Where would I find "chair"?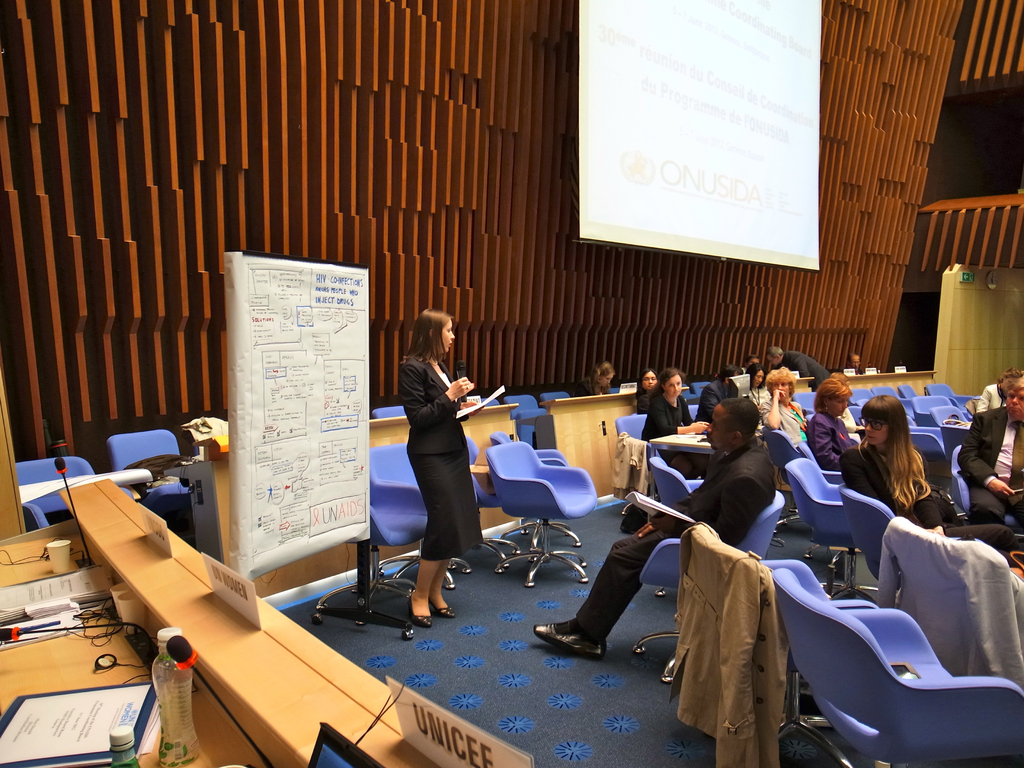
At rect(689, 380, 712, 398).
